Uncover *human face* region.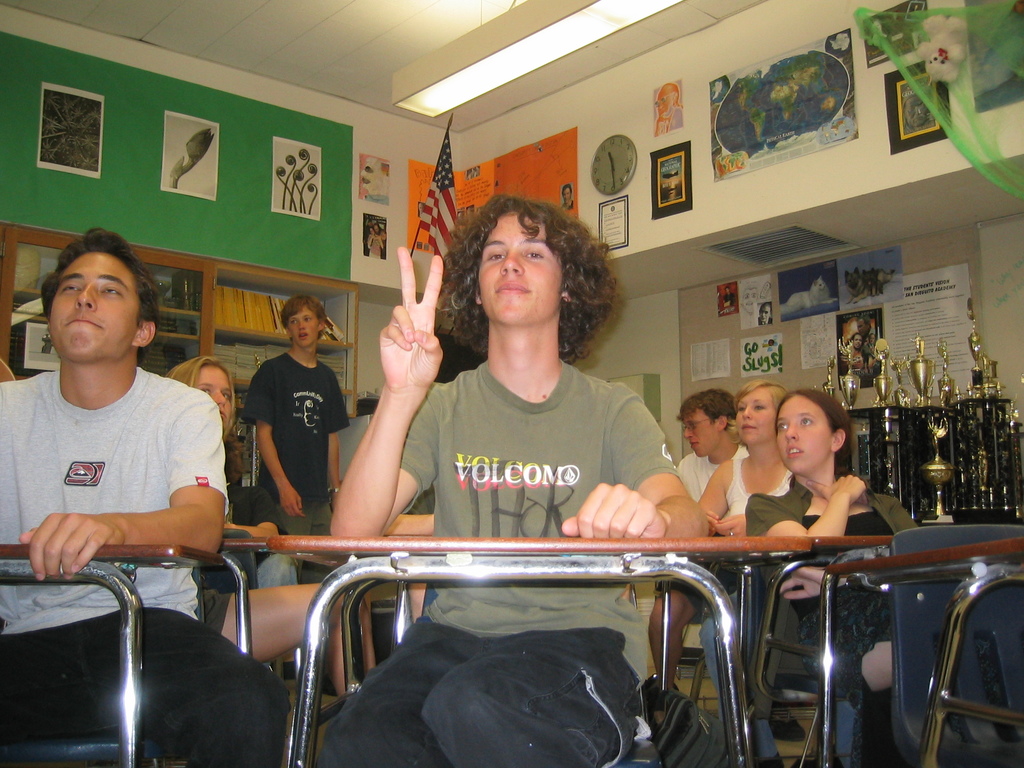
Uncovered: [198,362,234,425].
